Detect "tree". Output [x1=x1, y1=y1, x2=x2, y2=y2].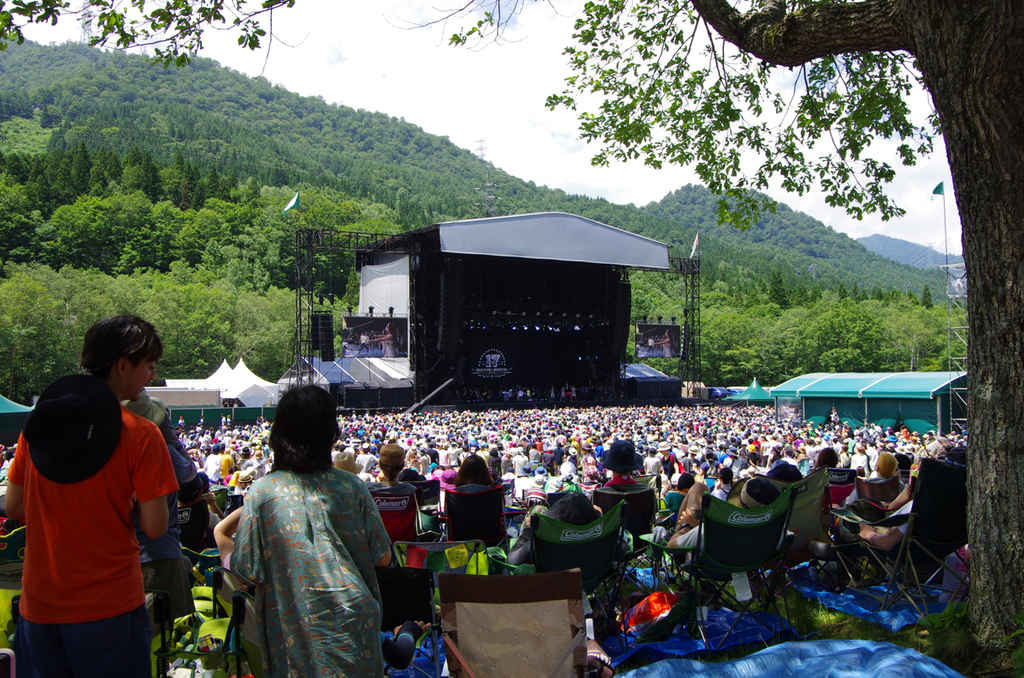
[x1=179, y1=300, x2=233, y2=377].
